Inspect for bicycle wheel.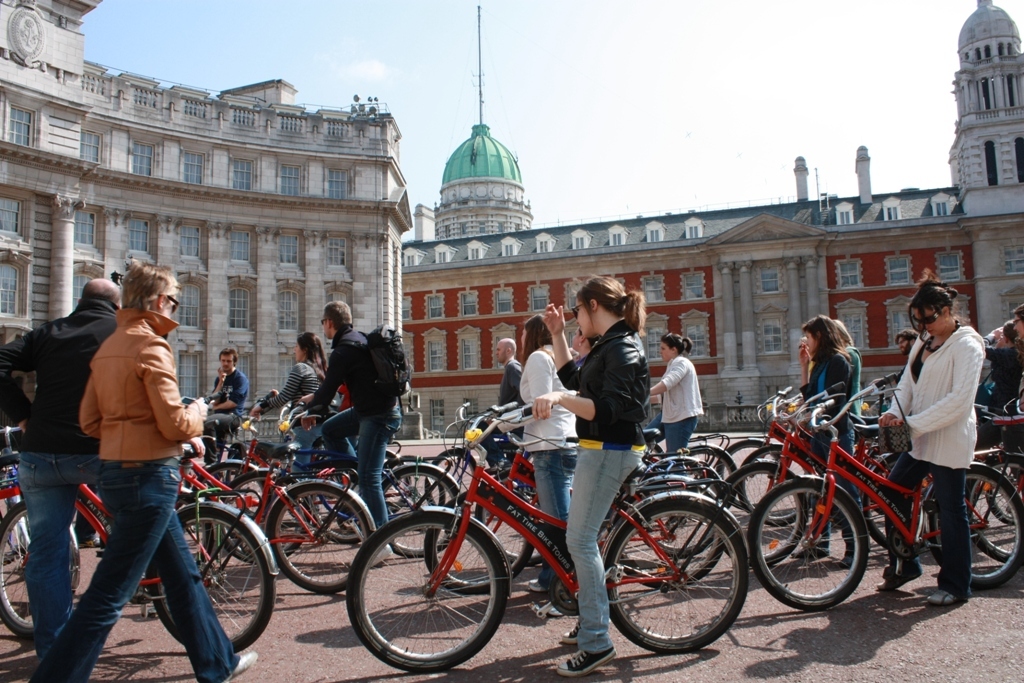
Inspection: {"x1": 642, "y1": 467, "x2": 715, "y2": 556}.
